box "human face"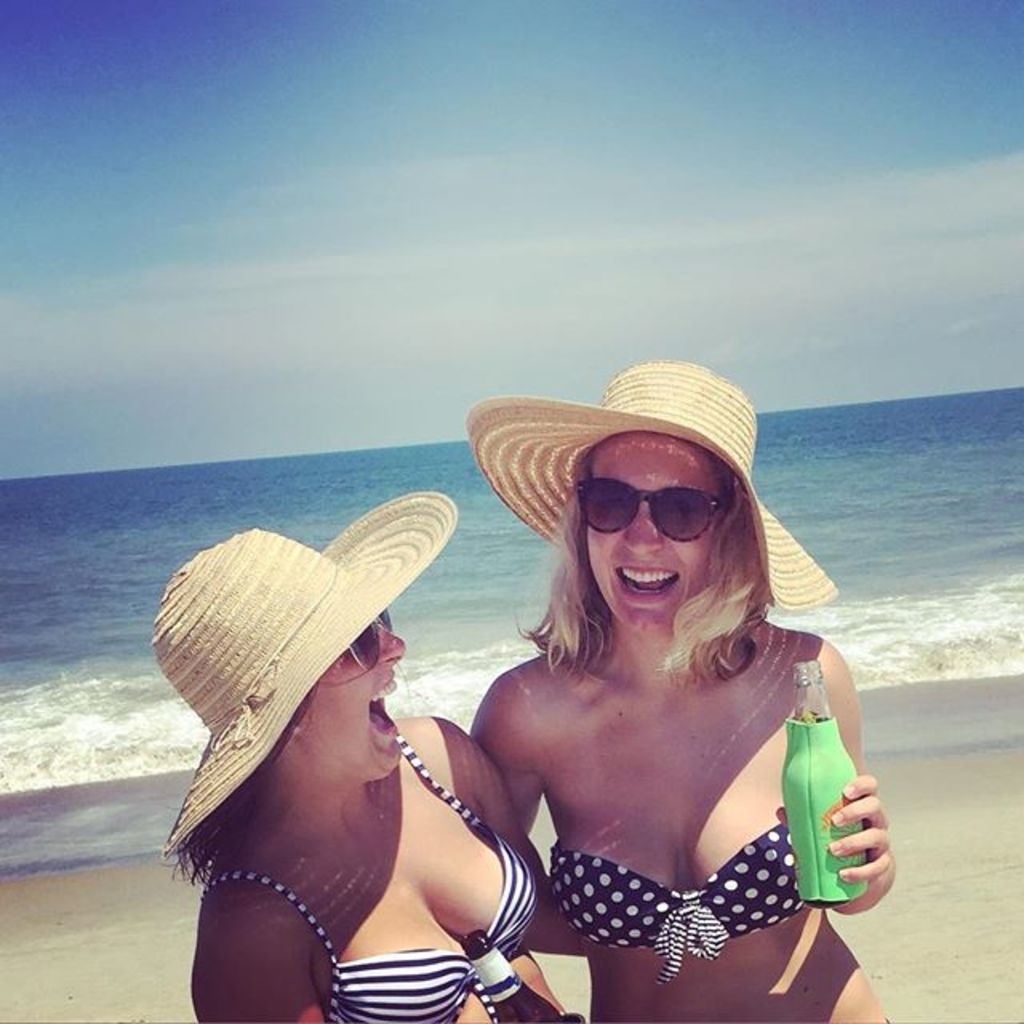
rect(306, 606, 408, 774)
